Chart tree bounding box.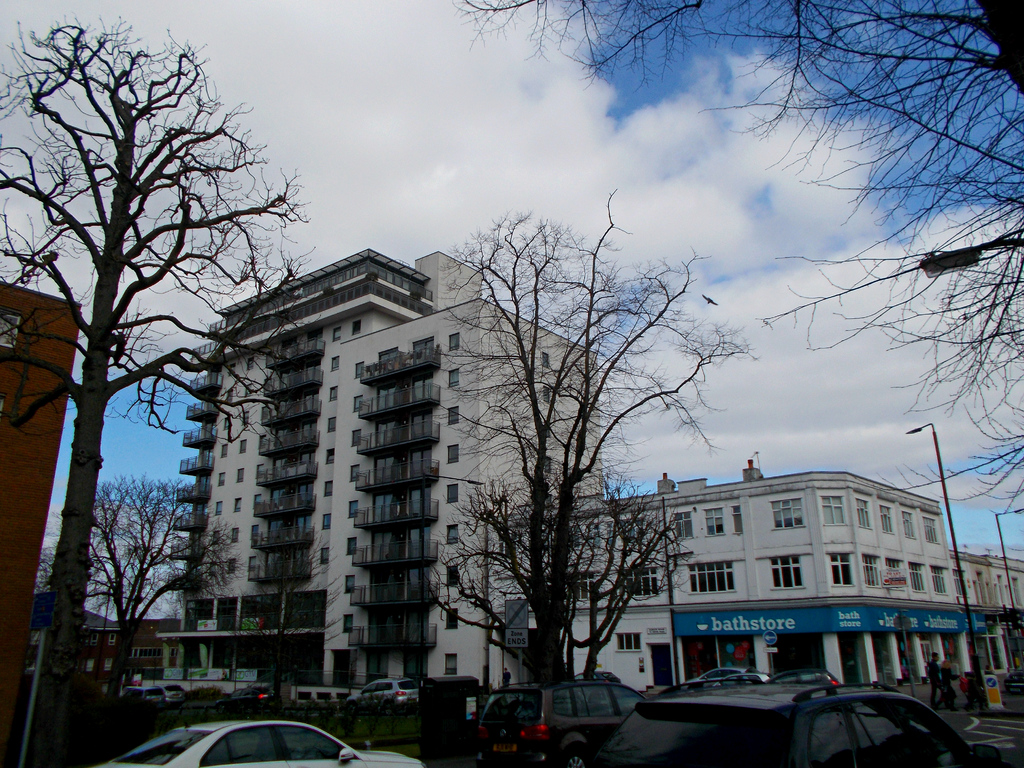
Charted: box(33, 27, 263, 705).
